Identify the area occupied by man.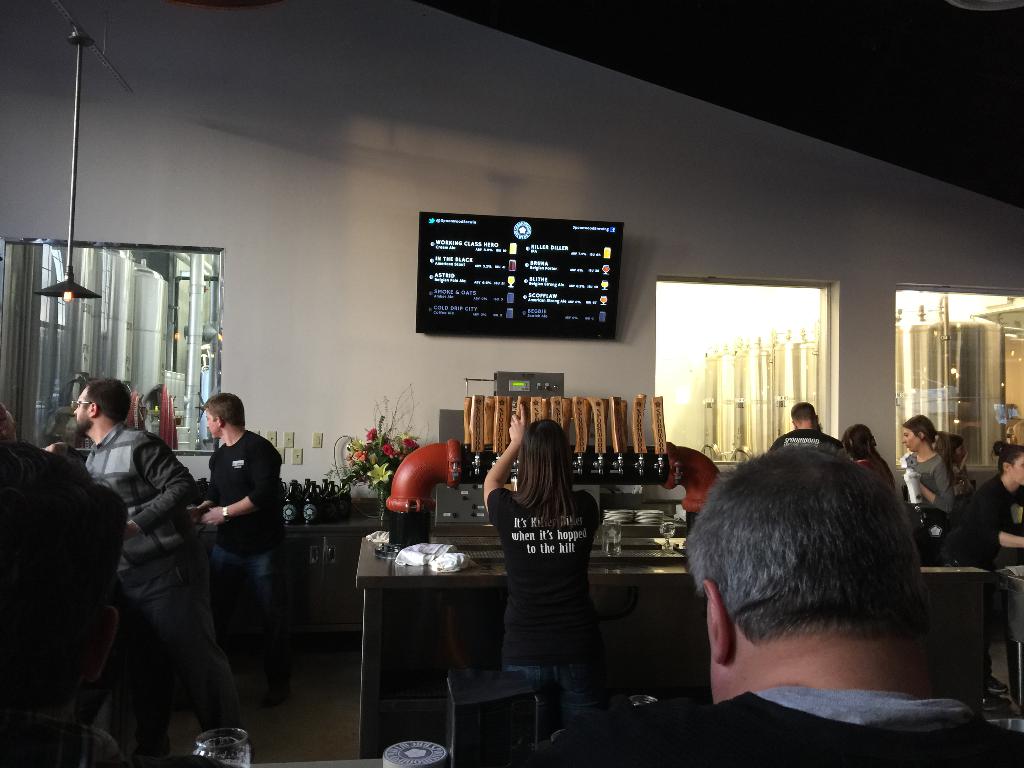
Area: 67 377 255 758.
